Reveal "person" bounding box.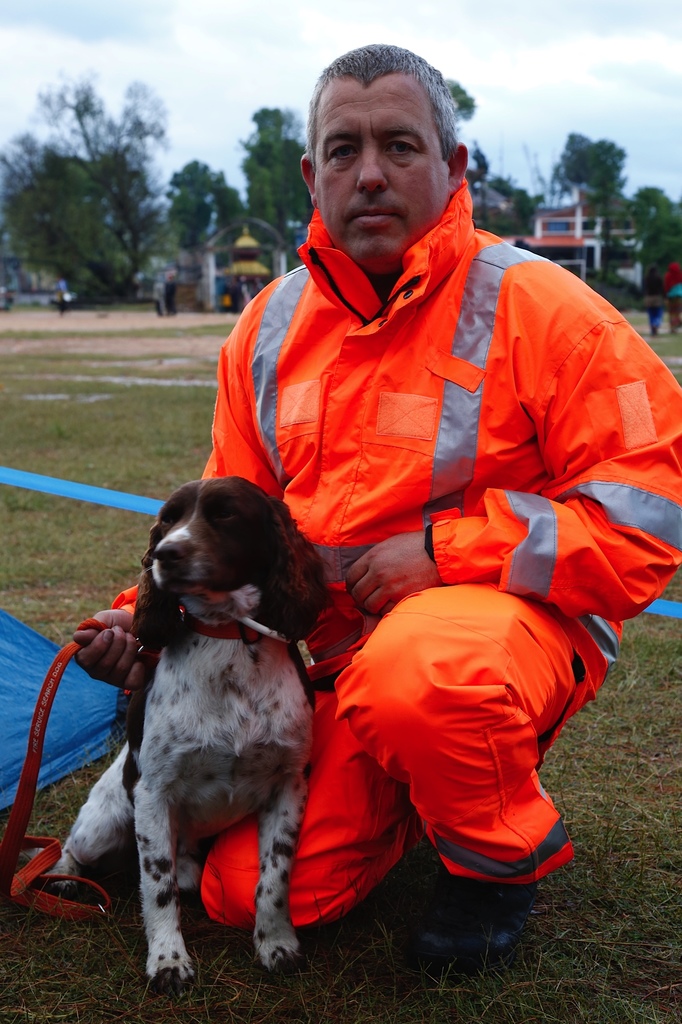
Revealed: pyautogui.locateOnScreen(640, 262, 672, 338).
